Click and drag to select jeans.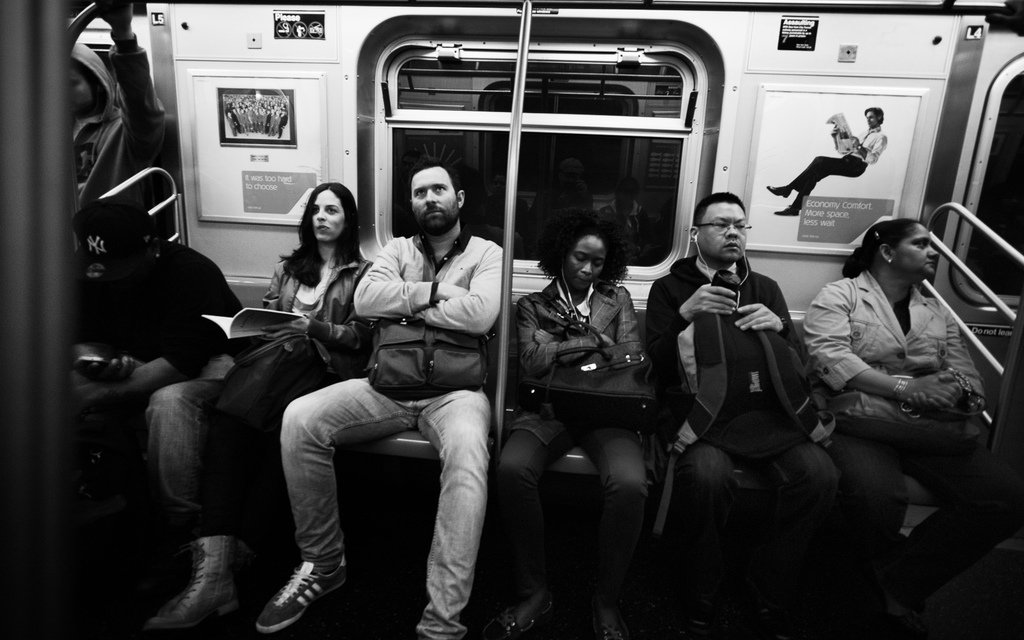
Selection: BBox(287, 371, 492, 639).
